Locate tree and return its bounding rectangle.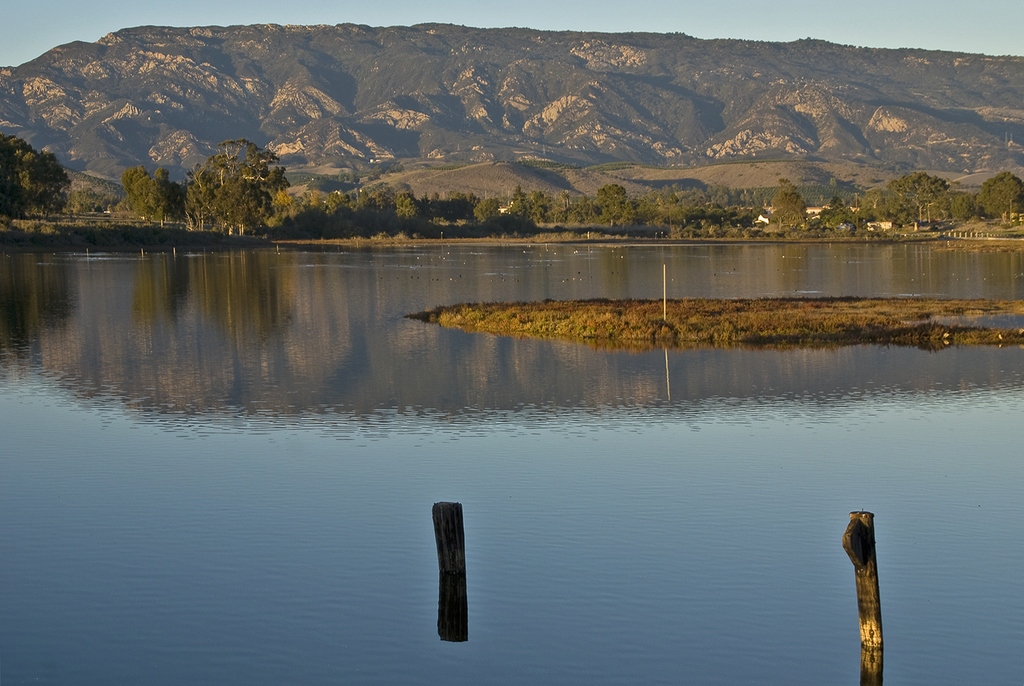
pyautogui.locateOnScreen(854, 183, 899, 219).
